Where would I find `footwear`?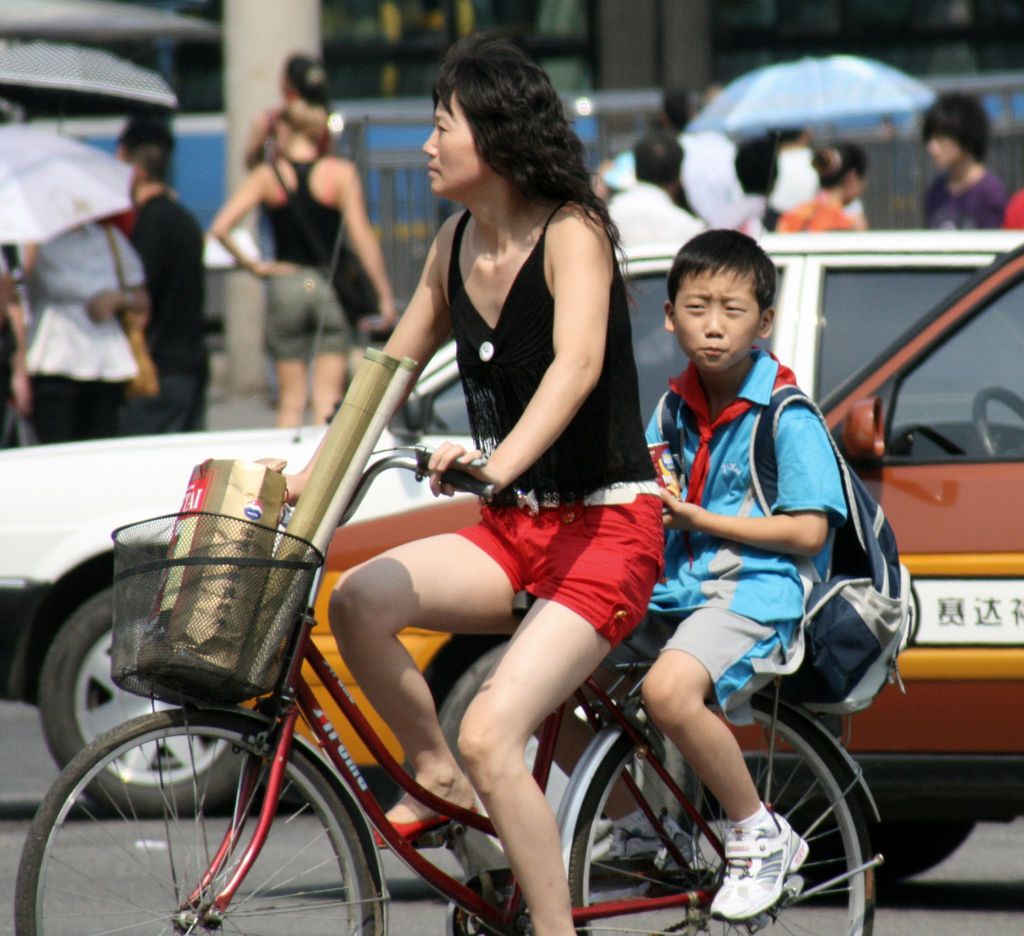
At [x1=590, y1=805, x2=681, y2=875].
